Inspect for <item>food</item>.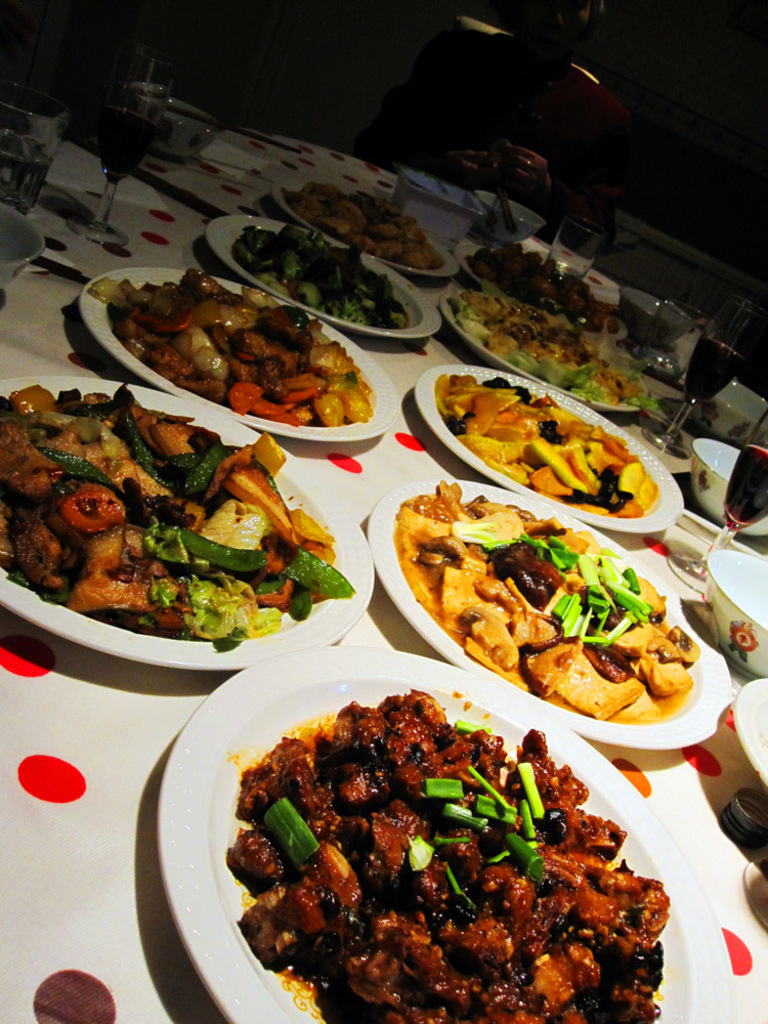
Inspection: Rect(387, 475, 701, 724).
